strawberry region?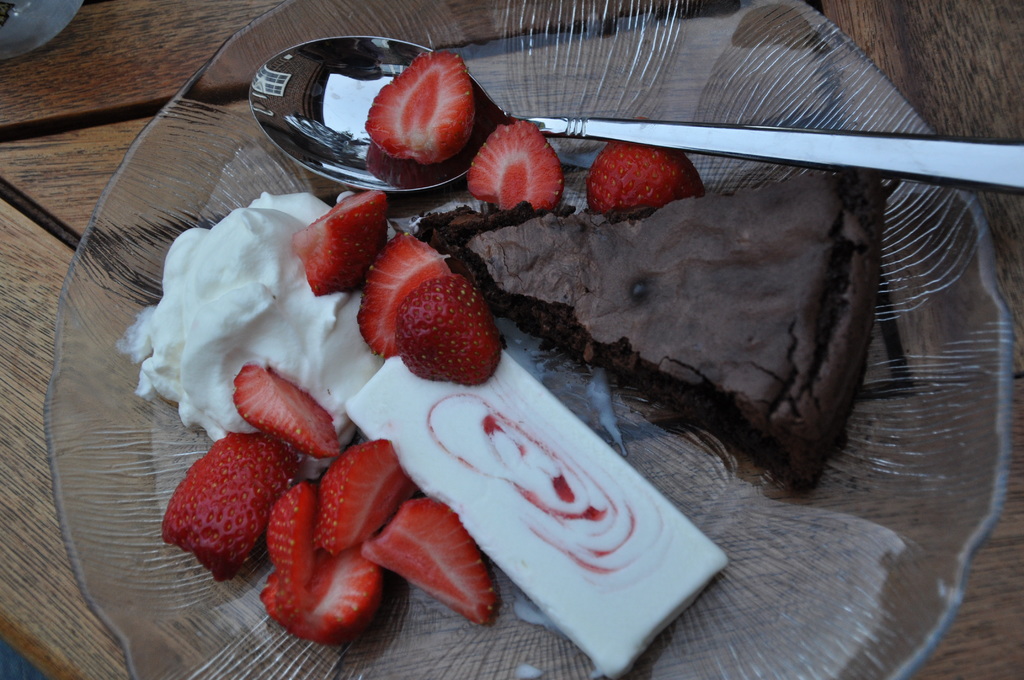
region(162, 428, 280, 590)
